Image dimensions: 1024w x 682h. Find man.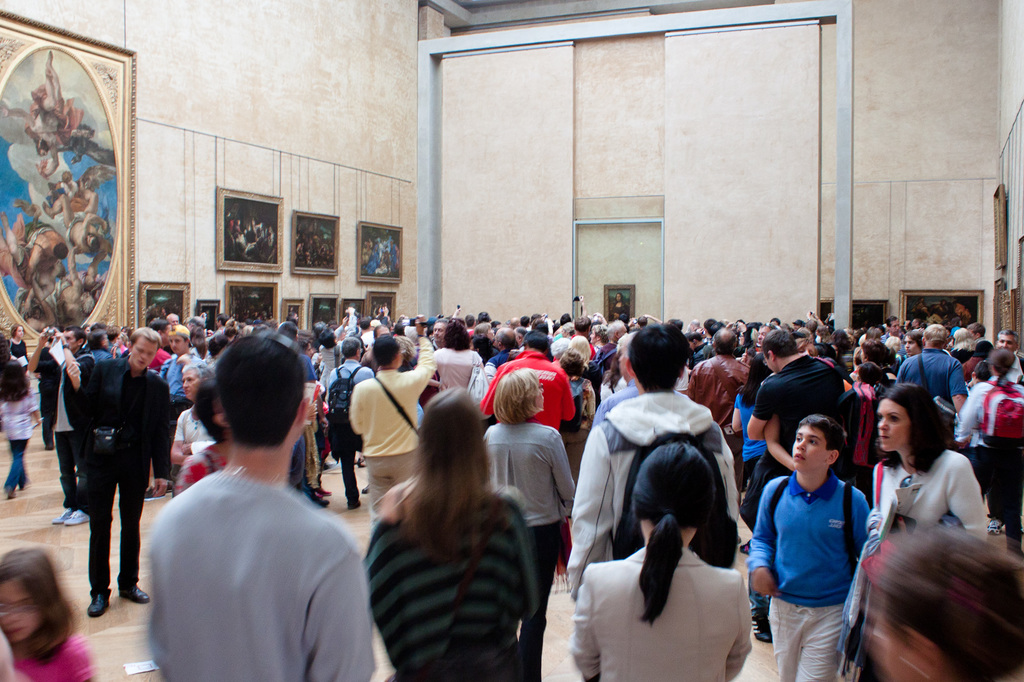
bbox(485, 334, 581, 427).
